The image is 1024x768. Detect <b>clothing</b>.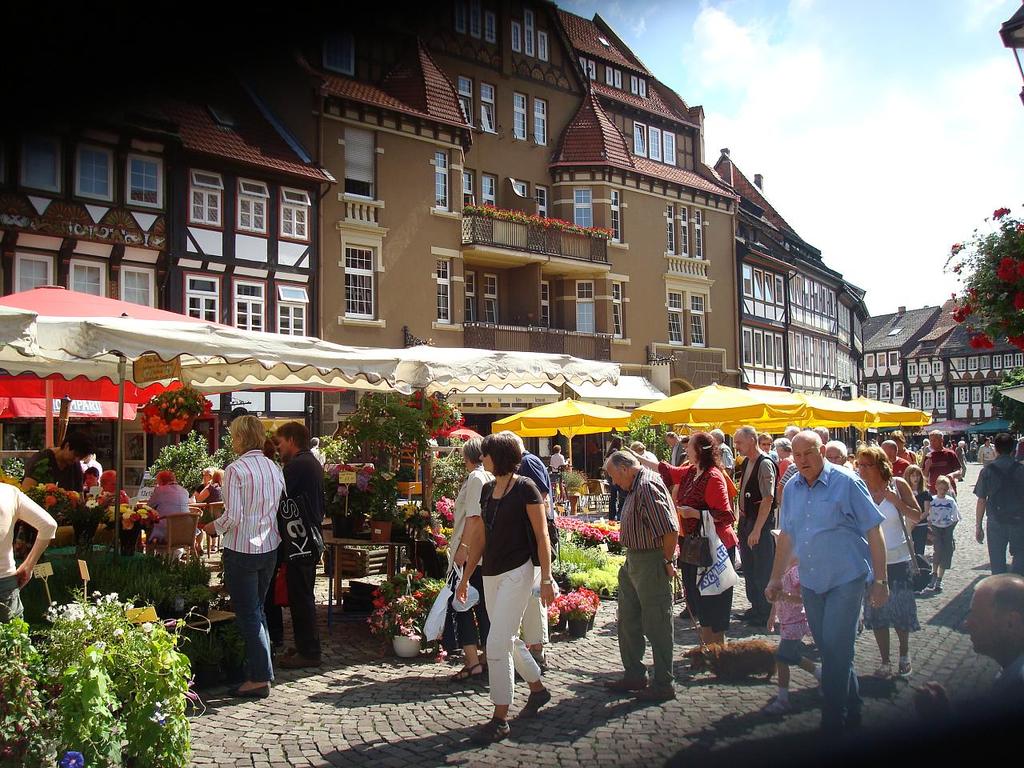
Detection: <bbox>196, 478, 226, 526</bbox>.
